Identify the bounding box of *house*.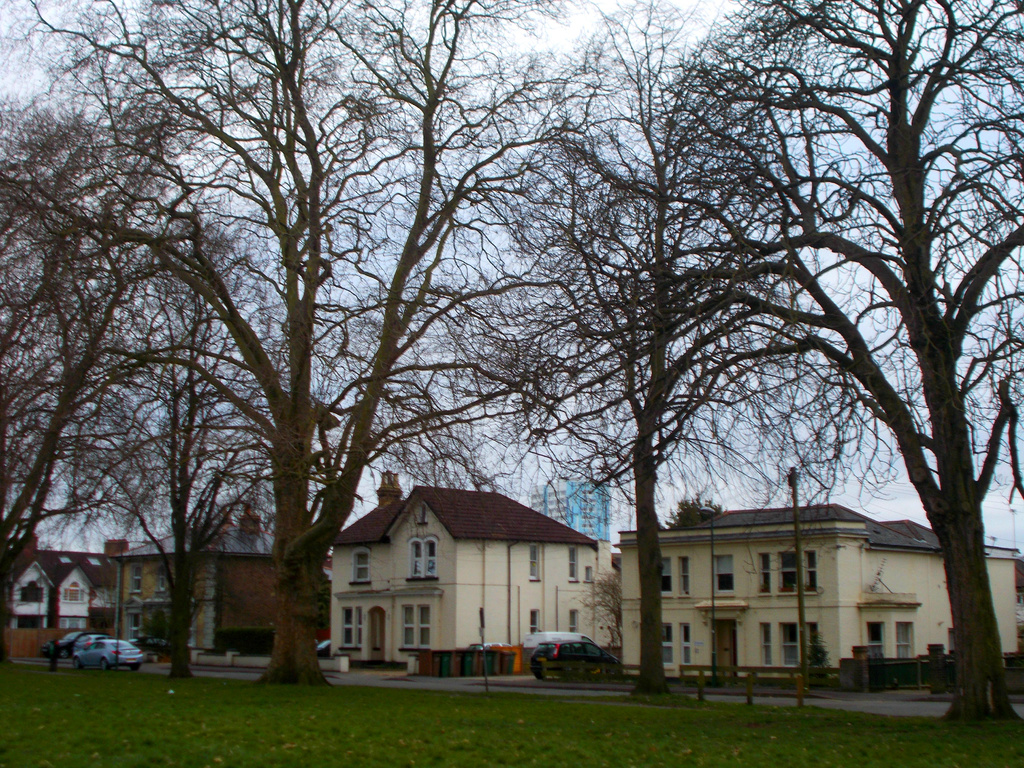
[115,509,337,660].
